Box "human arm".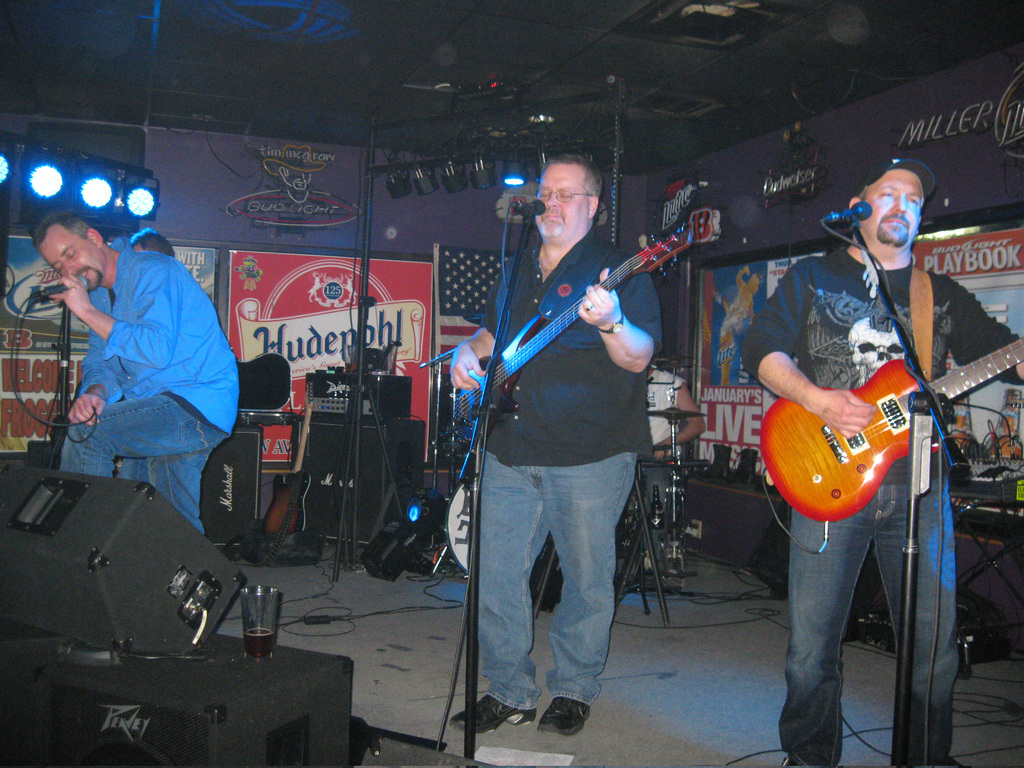
detection(938, 277, 1023, 395).
